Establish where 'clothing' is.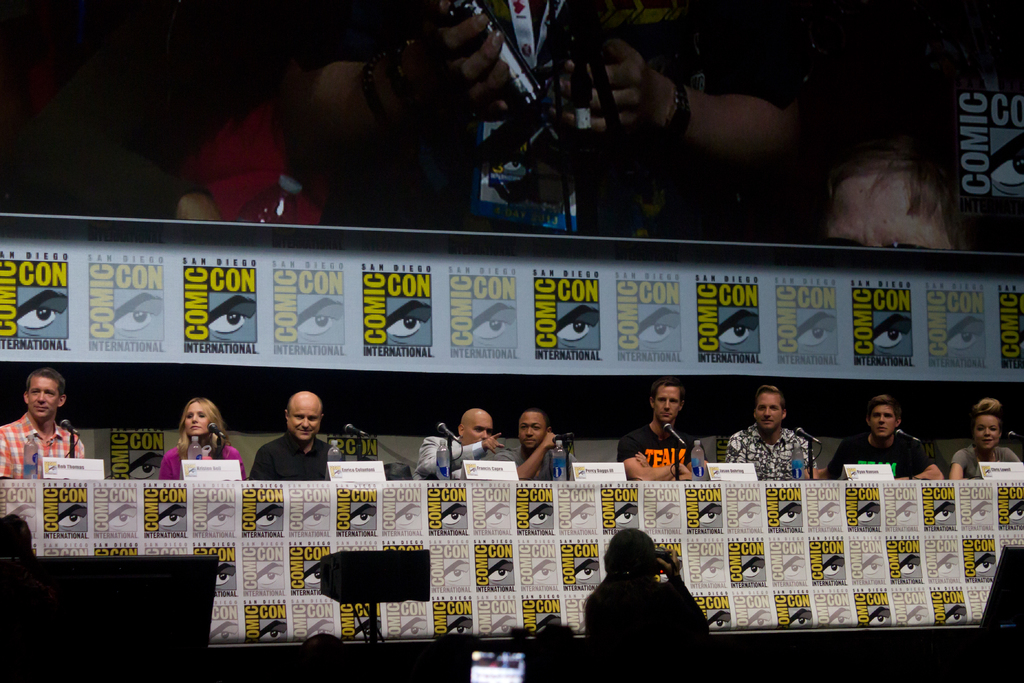
Established at <region>415, 435, 488, 482</region>.
